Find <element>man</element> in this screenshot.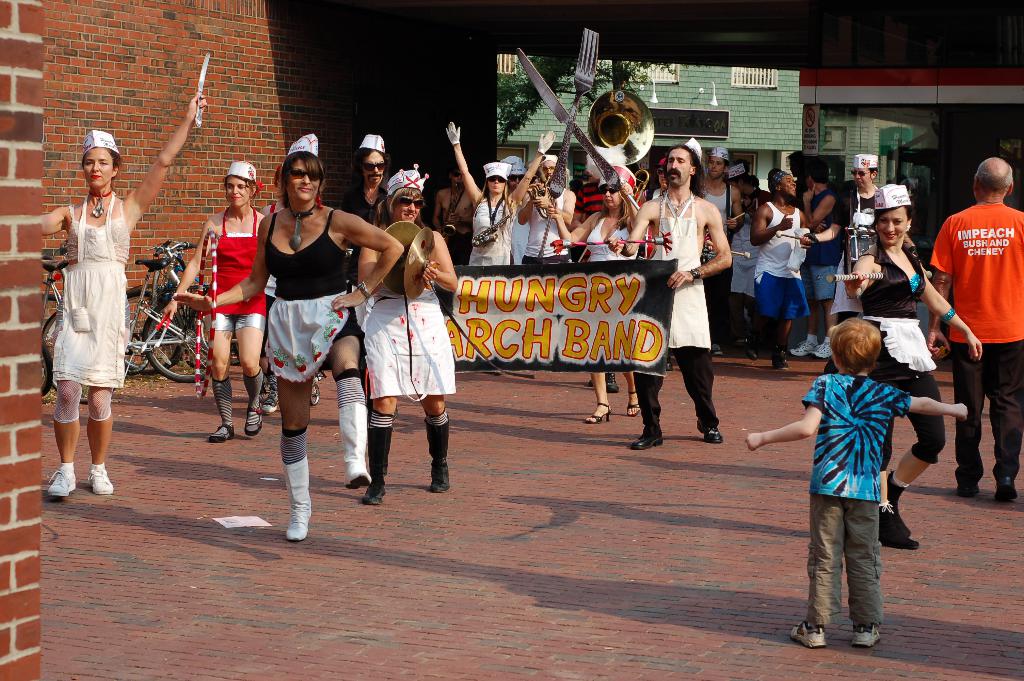
The bounding box for <element>man</element> is 607 146 730 451.
